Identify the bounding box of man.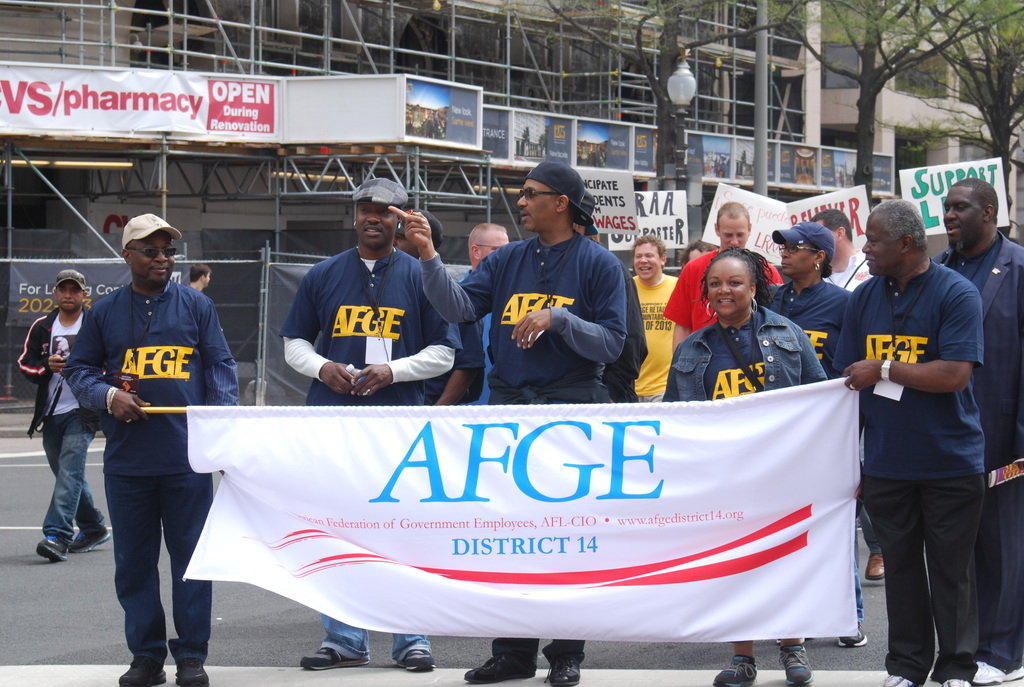
<box>670,201,779,348</box>.
